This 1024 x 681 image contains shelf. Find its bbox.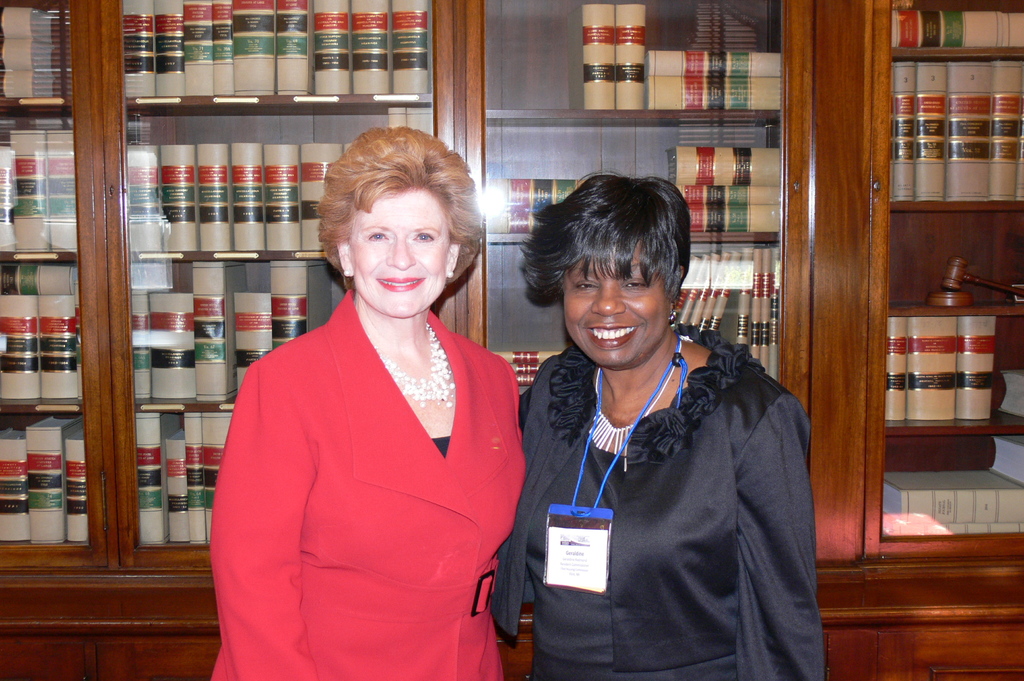
(887, 4, 1022, 44).
